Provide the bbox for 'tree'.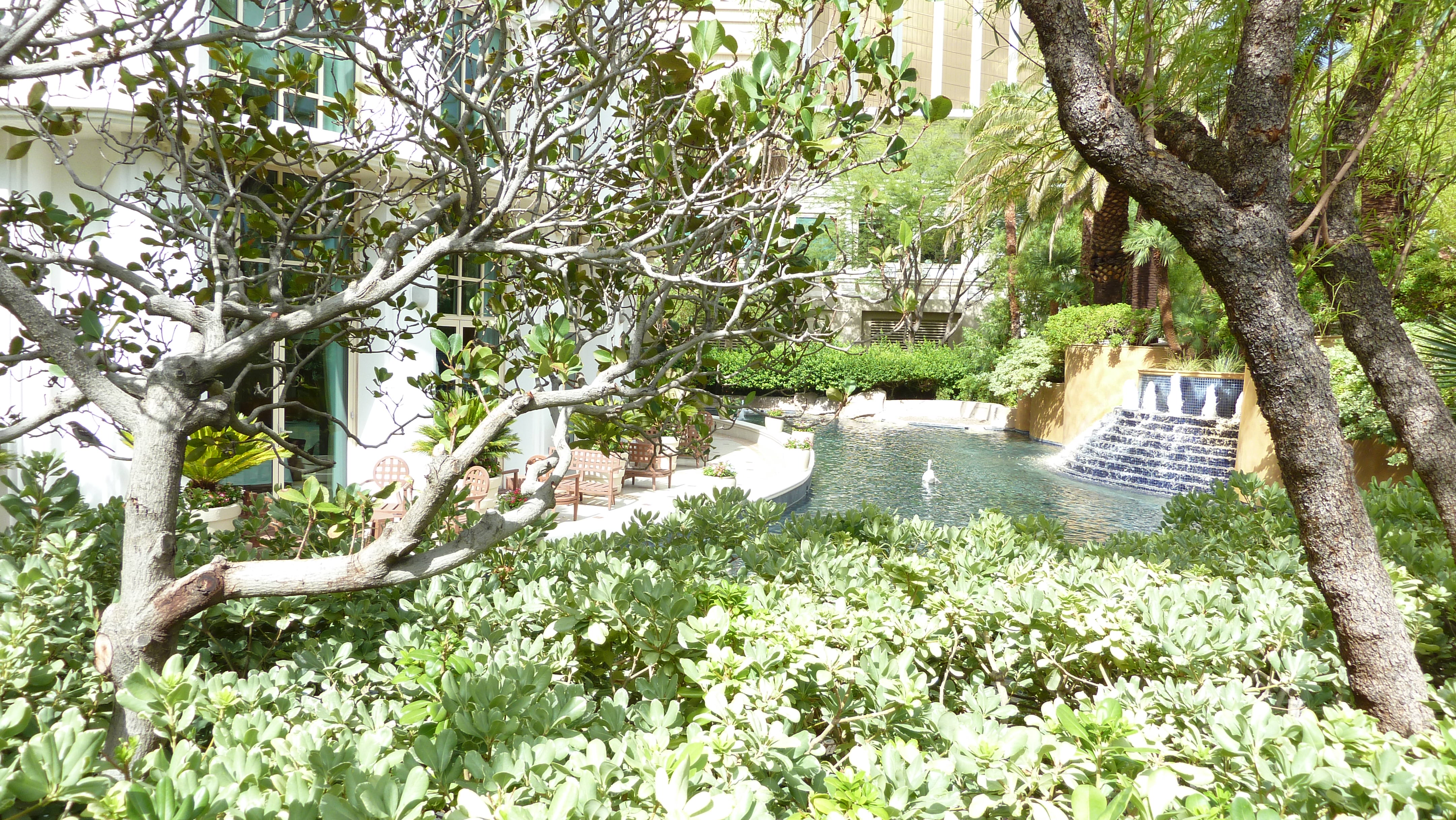
x1=0 y1=0 x2=321 y2=265.
